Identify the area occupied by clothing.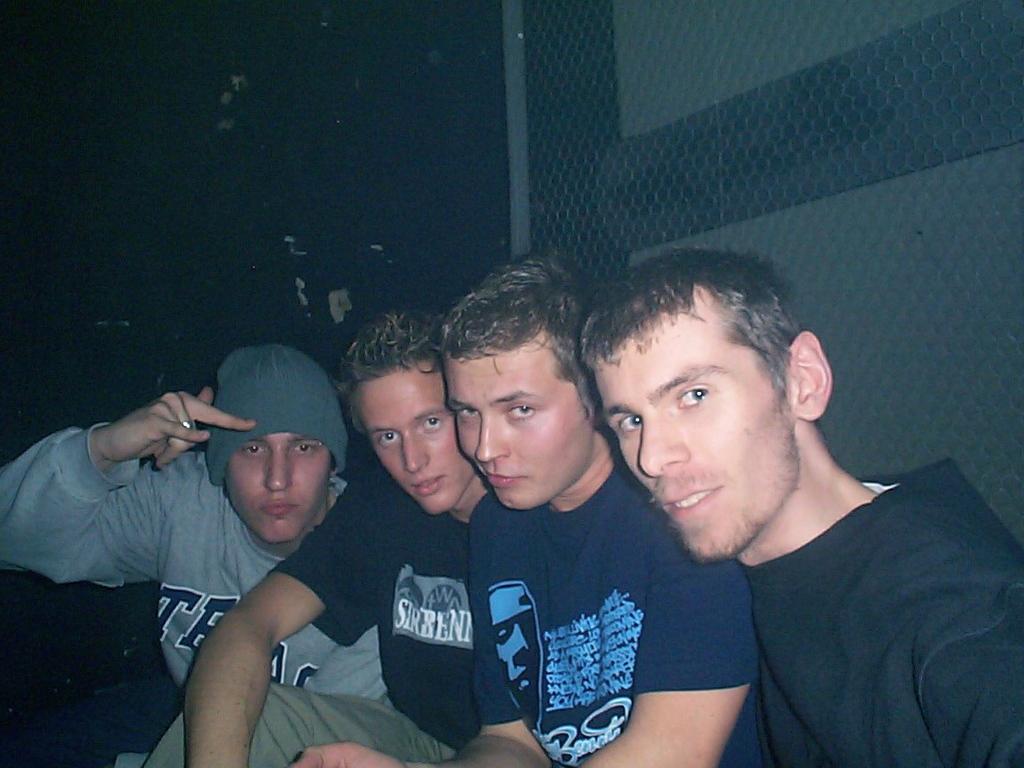
Area: 735/460/1023/767.
